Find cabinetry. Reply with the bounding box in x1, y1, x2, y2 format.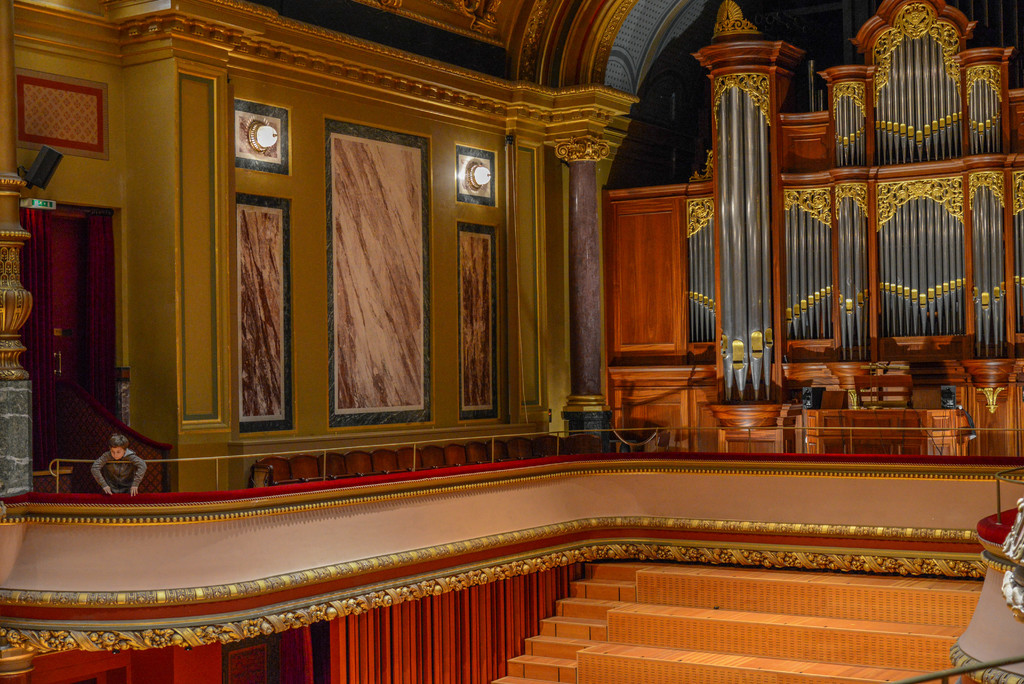
222, 640, 289, 683.
